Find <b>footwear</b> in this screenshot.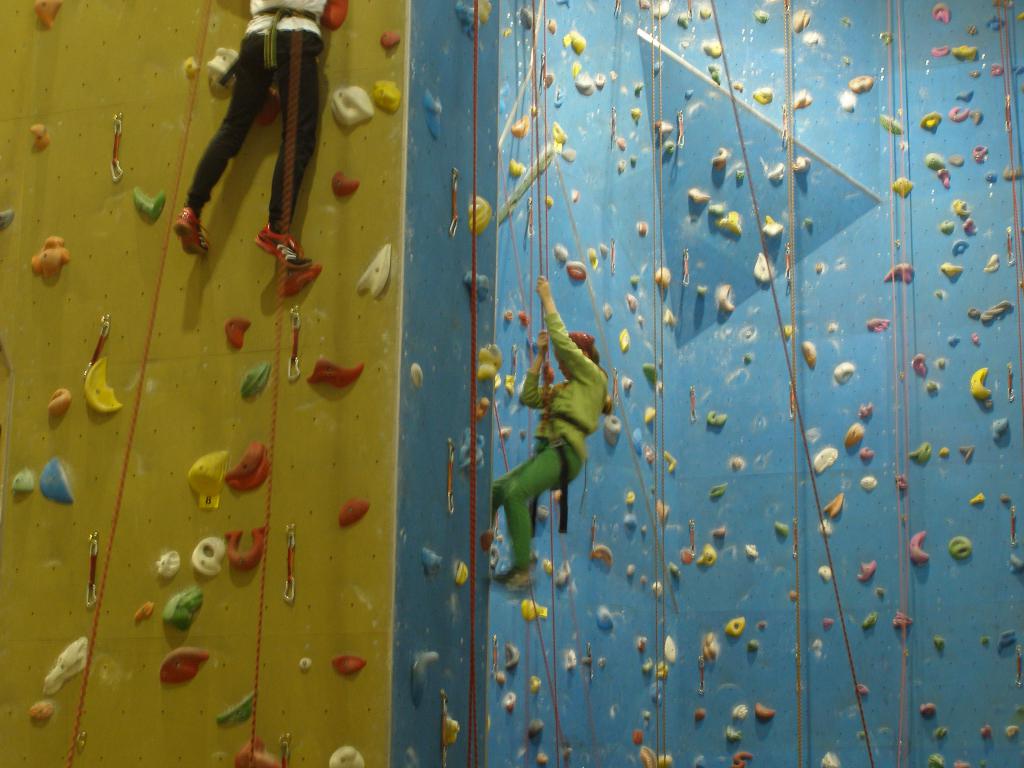
The bounding box for <b>footwear</b> is 177,199,209,254.
